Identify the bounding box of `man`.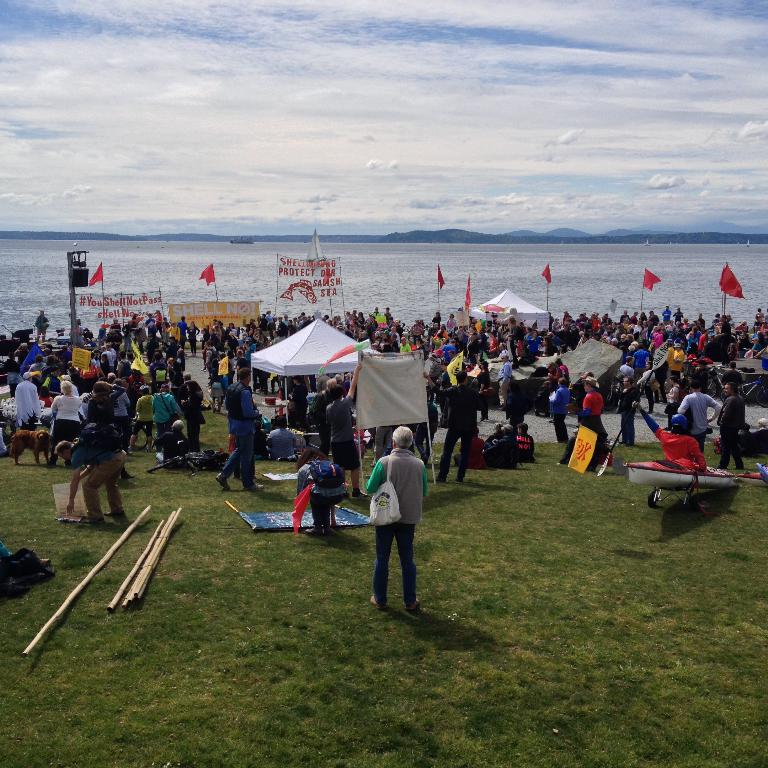
723/363/742/397.
